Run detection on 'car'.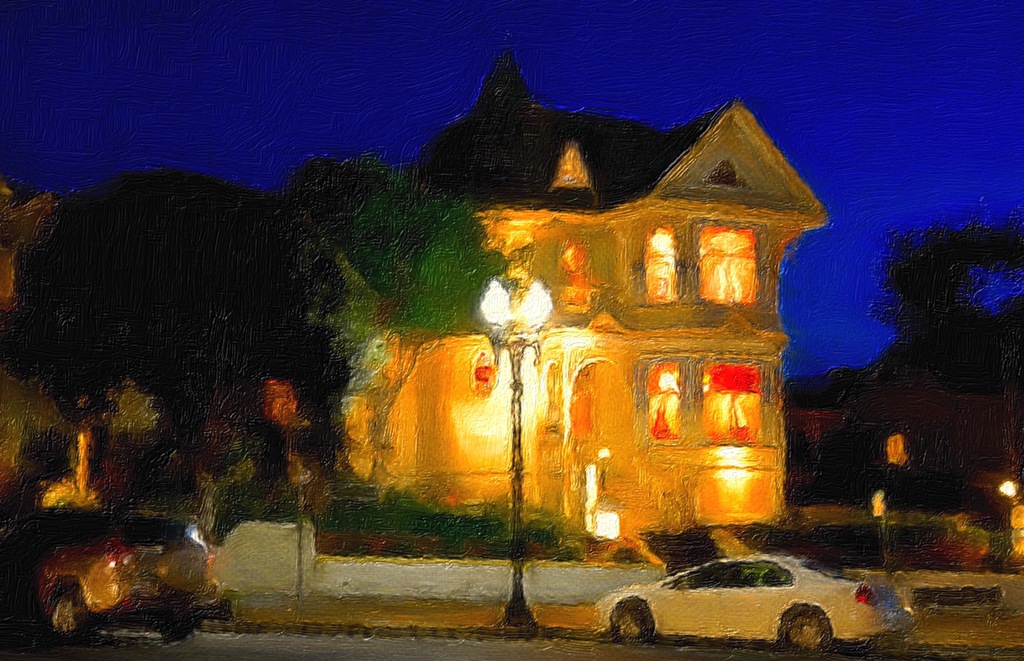
Result: detection(614, 564, 877, 649).
